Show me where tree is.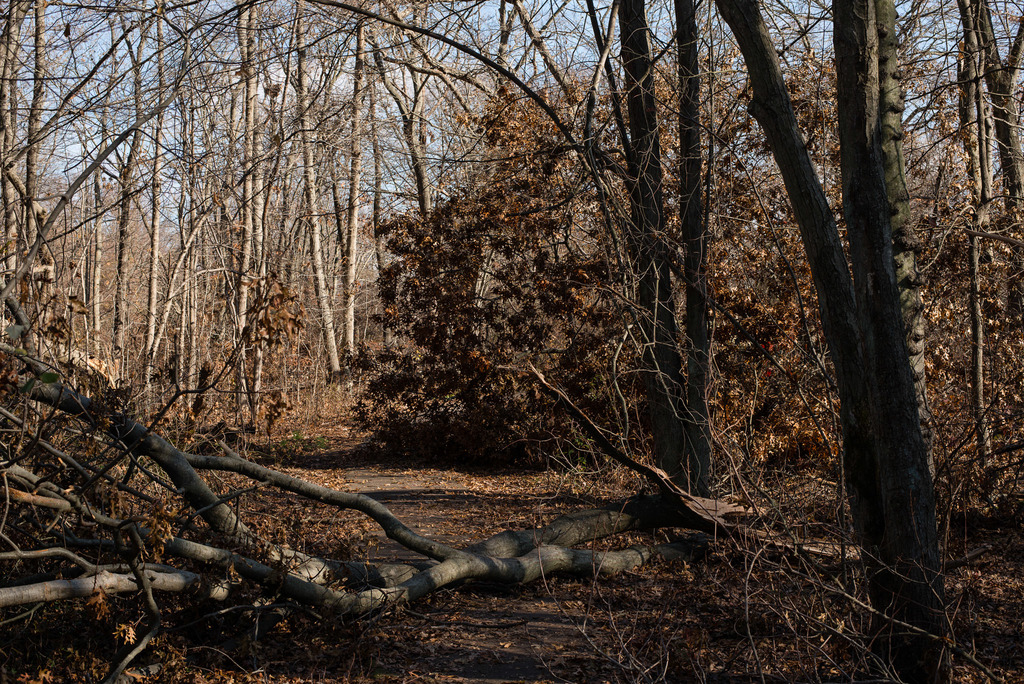
tree is at bbox=(409, 0, 1023, 683).
